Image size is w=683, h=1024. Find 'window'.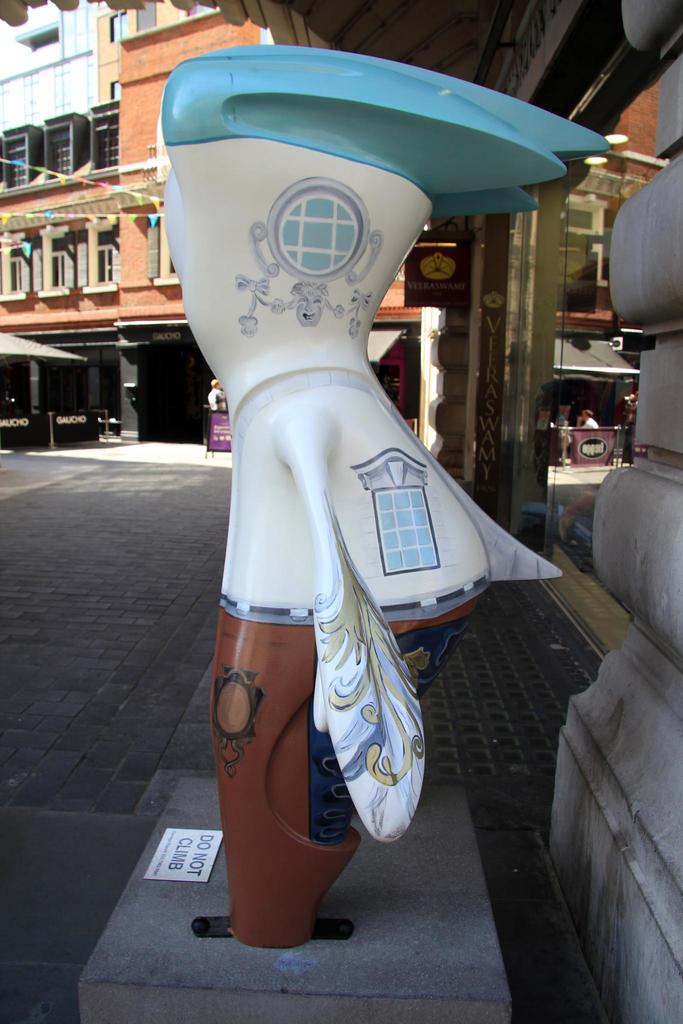
<bbox>99, 114, 126, 170</bbox>.
